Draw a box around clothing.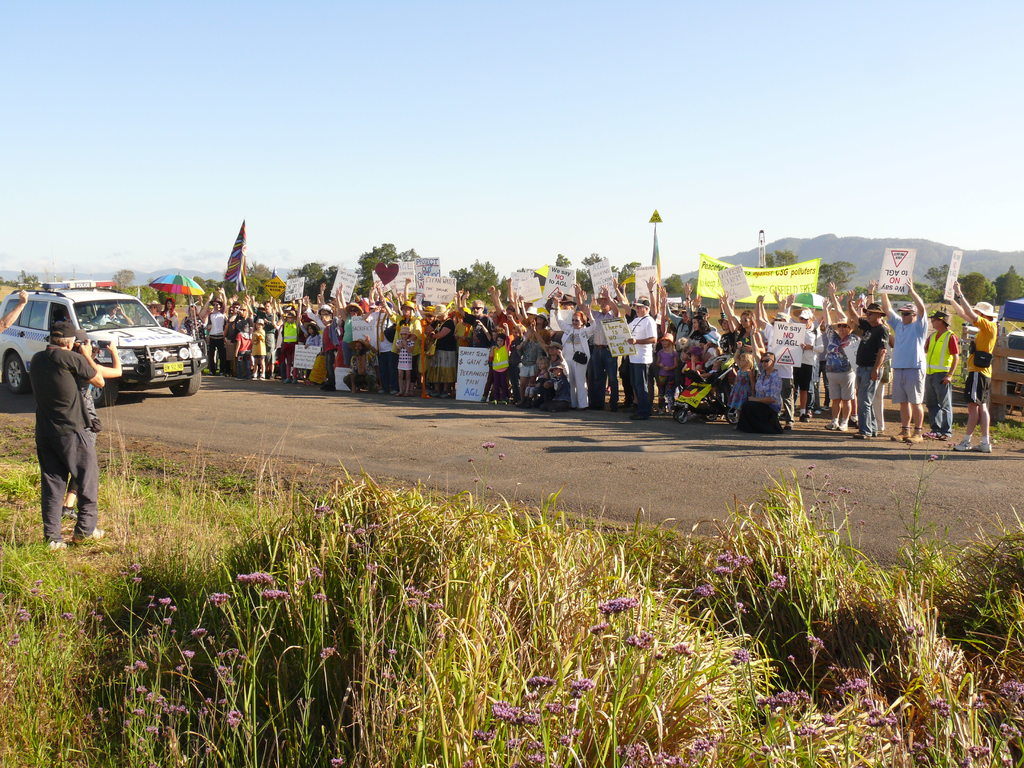
[429,319,456,383].
